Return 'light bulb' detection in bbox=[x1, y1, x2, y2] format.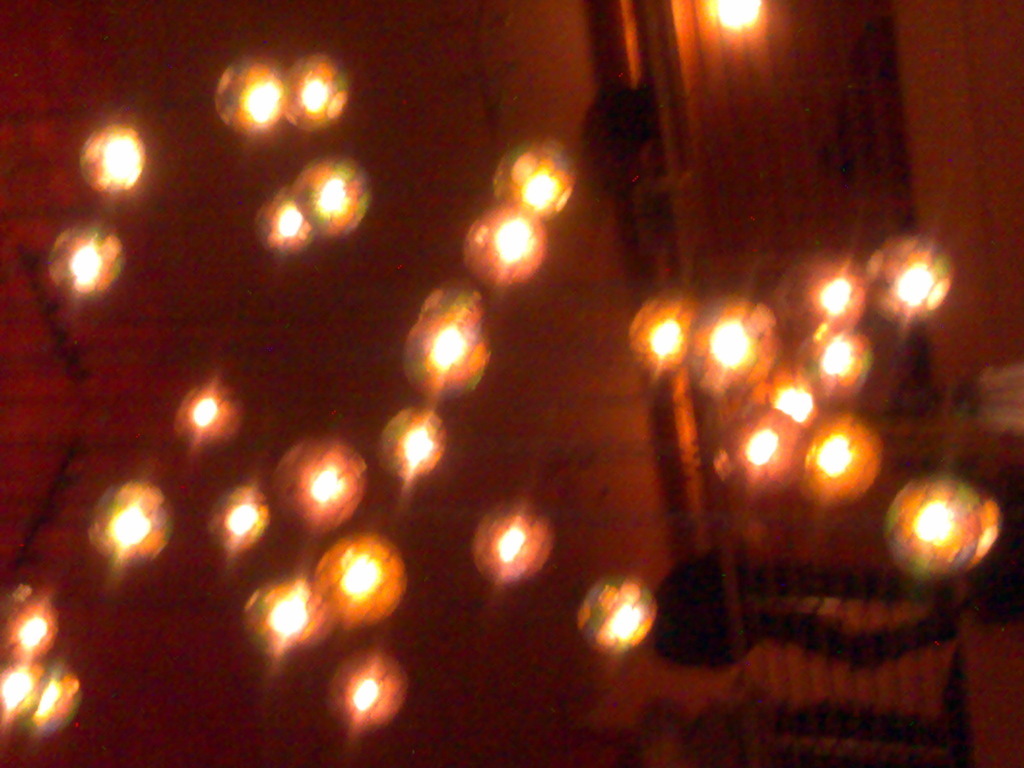
bbox=[269, 590, 308, 638].
